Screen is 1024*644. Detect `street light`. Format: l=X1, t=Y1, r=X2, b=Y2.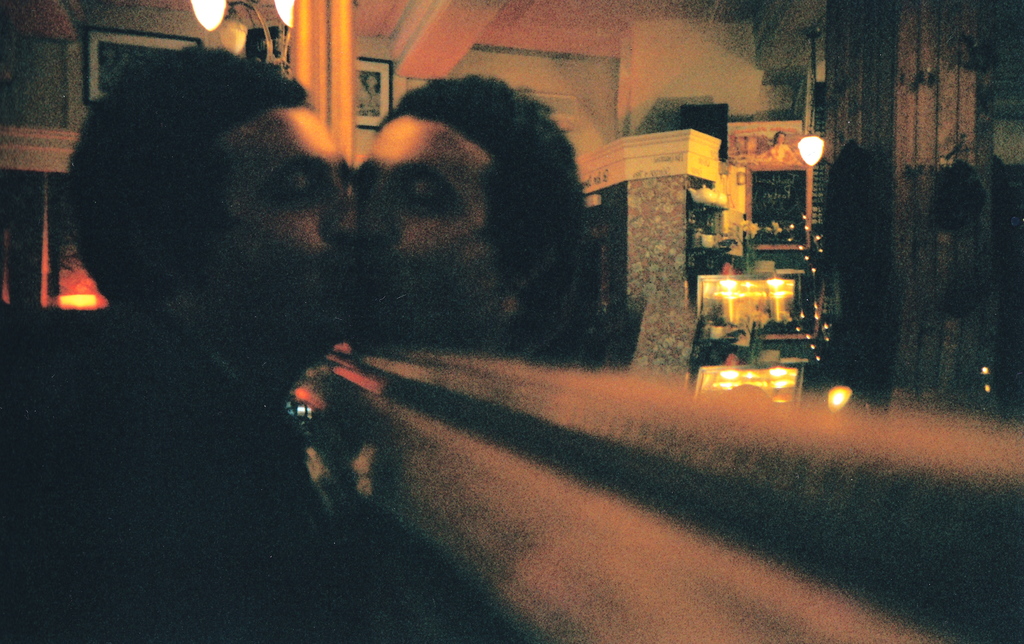
l=190, t=0, r=307, b=90.
